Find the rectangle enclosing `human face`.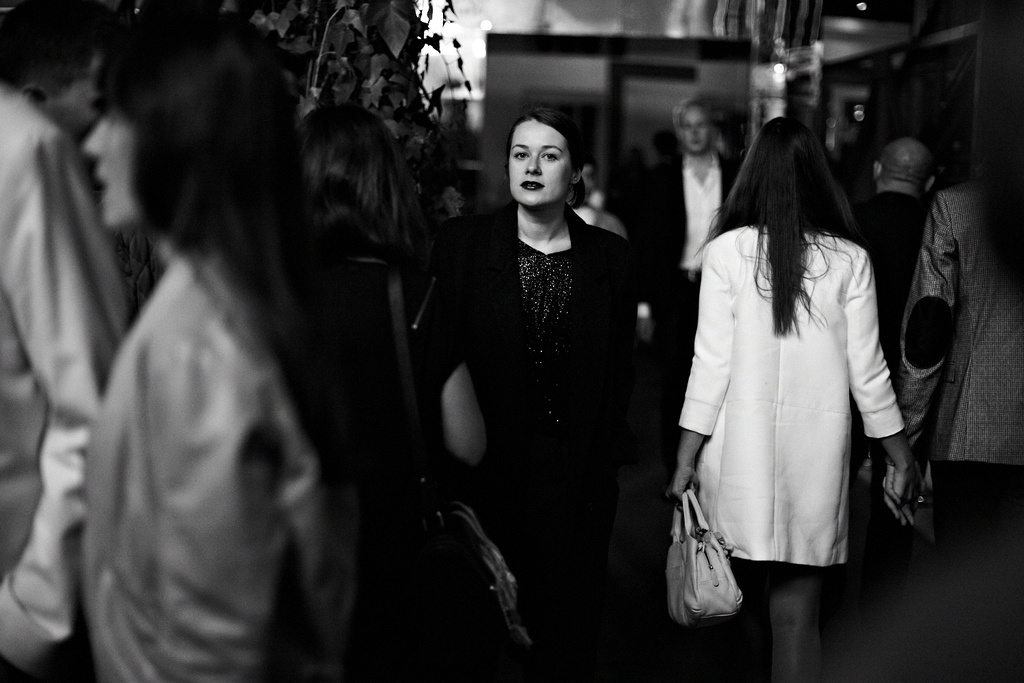
box=[78, 89, 136, 236].
